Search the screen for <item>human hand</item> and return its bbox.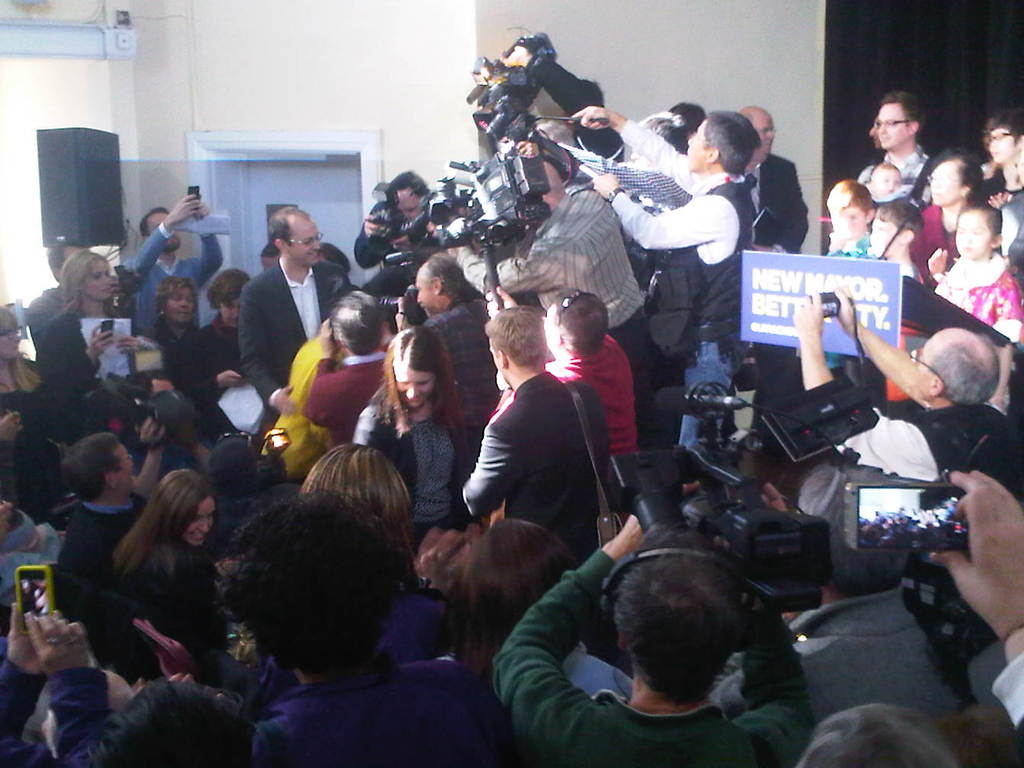
Found: (110, 275, 130, 302).
